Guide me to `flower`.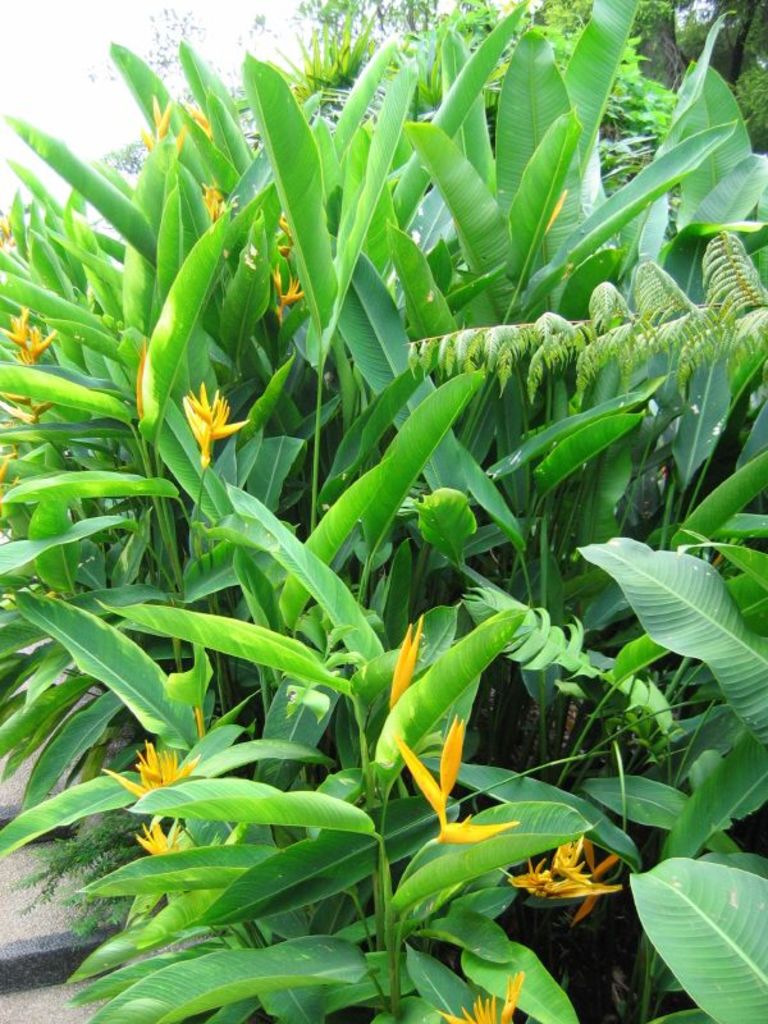
Guidance: 100:741:197:797.
